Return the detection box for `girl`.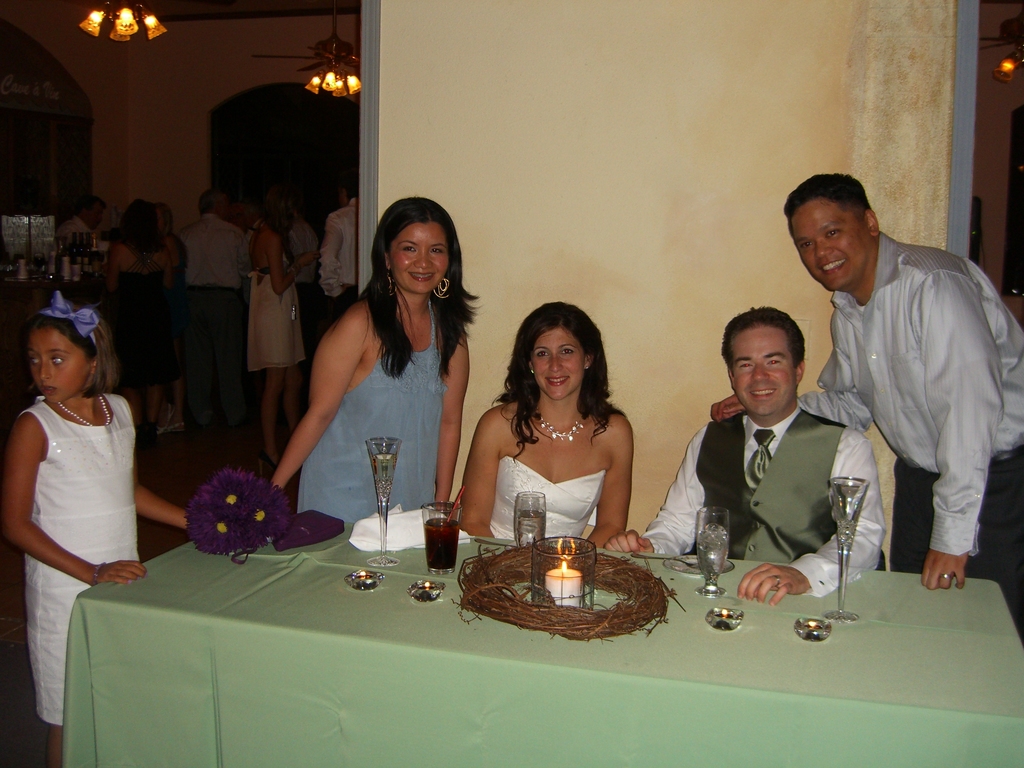
(0,292,188,767).
